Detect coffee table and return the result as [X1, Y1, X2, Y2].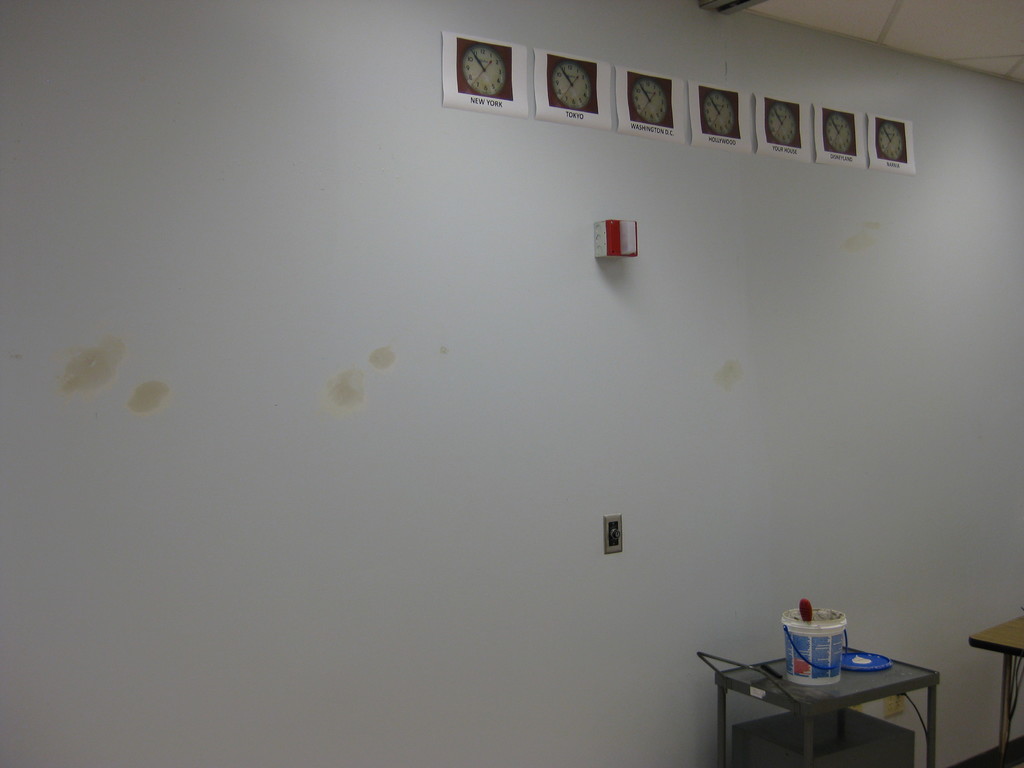
[706, 637, 937, 757].
